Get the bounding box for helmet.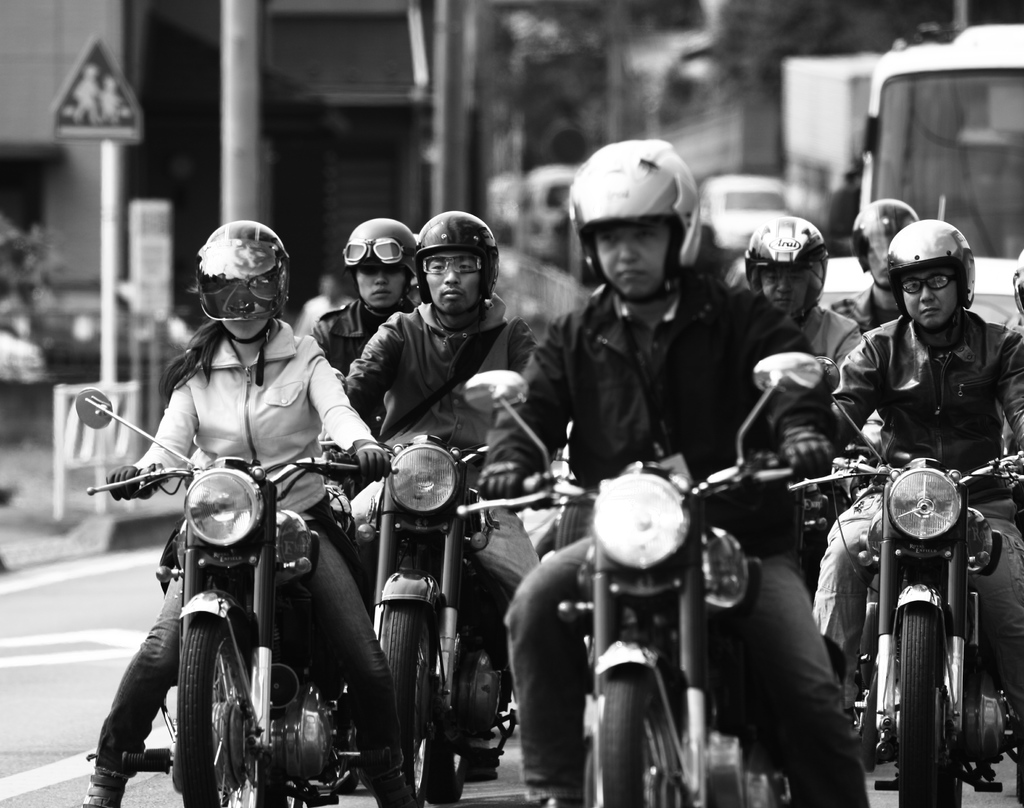
<bbox>1005, 239, 1023, 329</bbox>.
